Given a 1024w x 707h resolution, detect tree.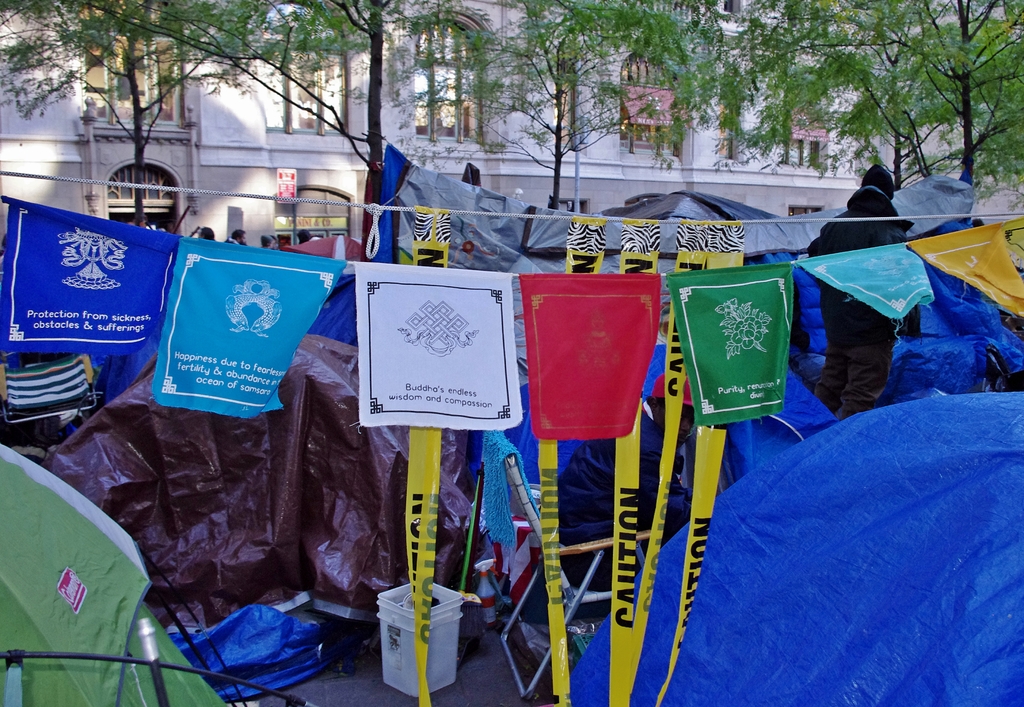
Rect(0, 0, 212, 231).
